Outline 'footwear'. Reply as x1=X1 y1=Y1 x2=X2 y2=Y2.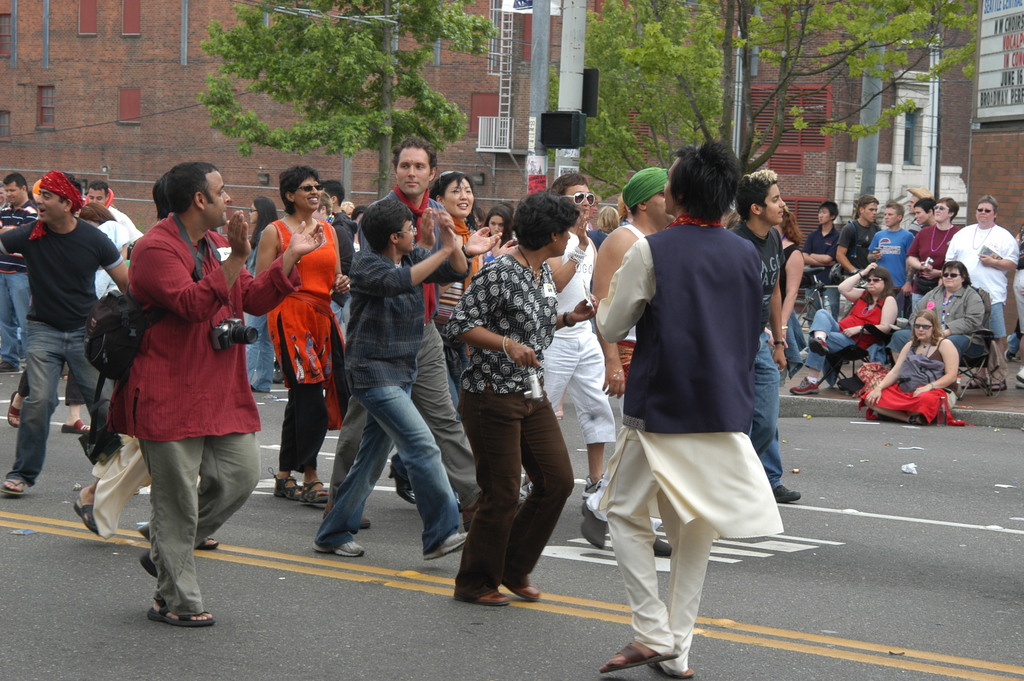
x1=792 y1=376 x2=819 y2=398.
